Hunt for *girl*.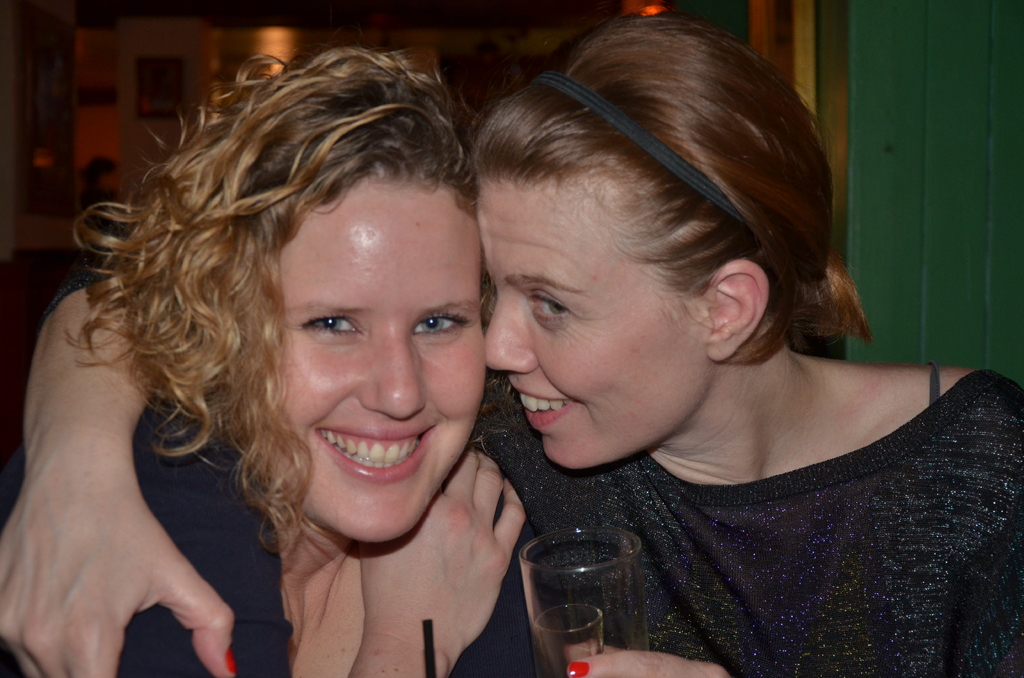
Hunted down at (x1=0, y1=44, x2=479, y2=677).
